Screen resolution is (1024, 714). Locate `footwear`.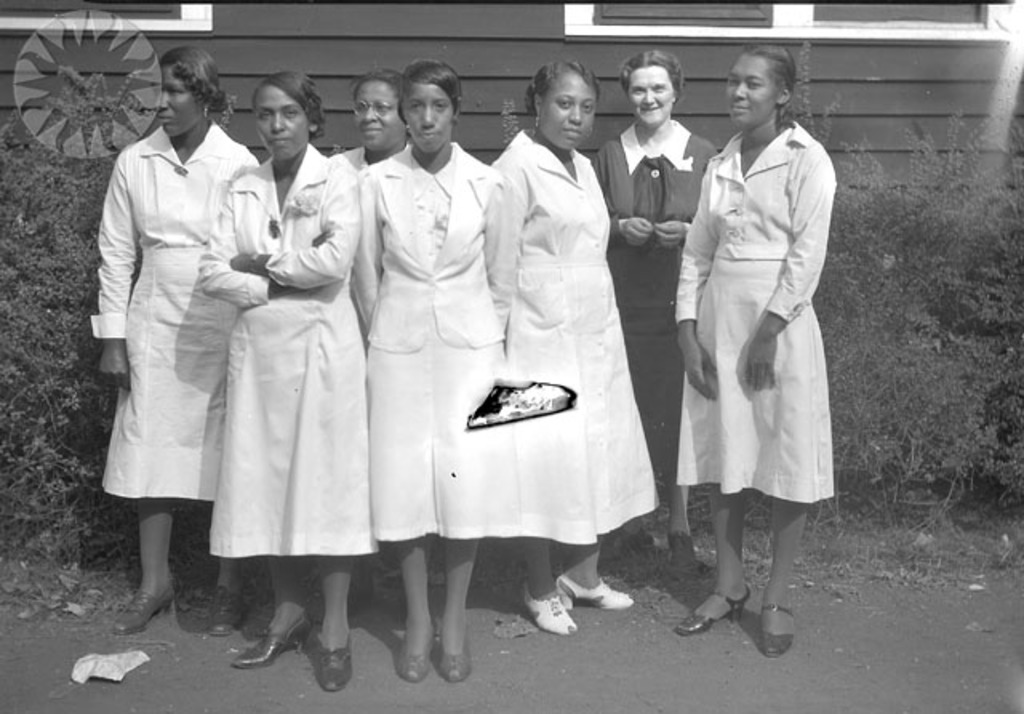
rect(206, 583, 250, 637).
